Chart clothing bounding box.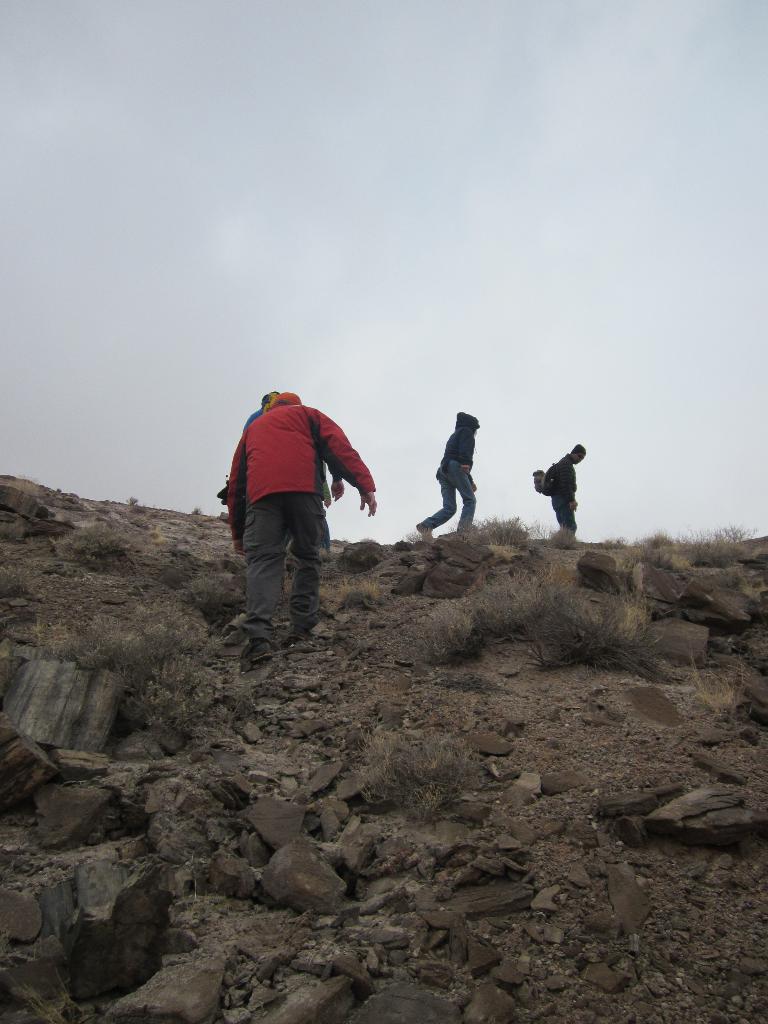
Charted: detection(419, 413, 472, 532).
